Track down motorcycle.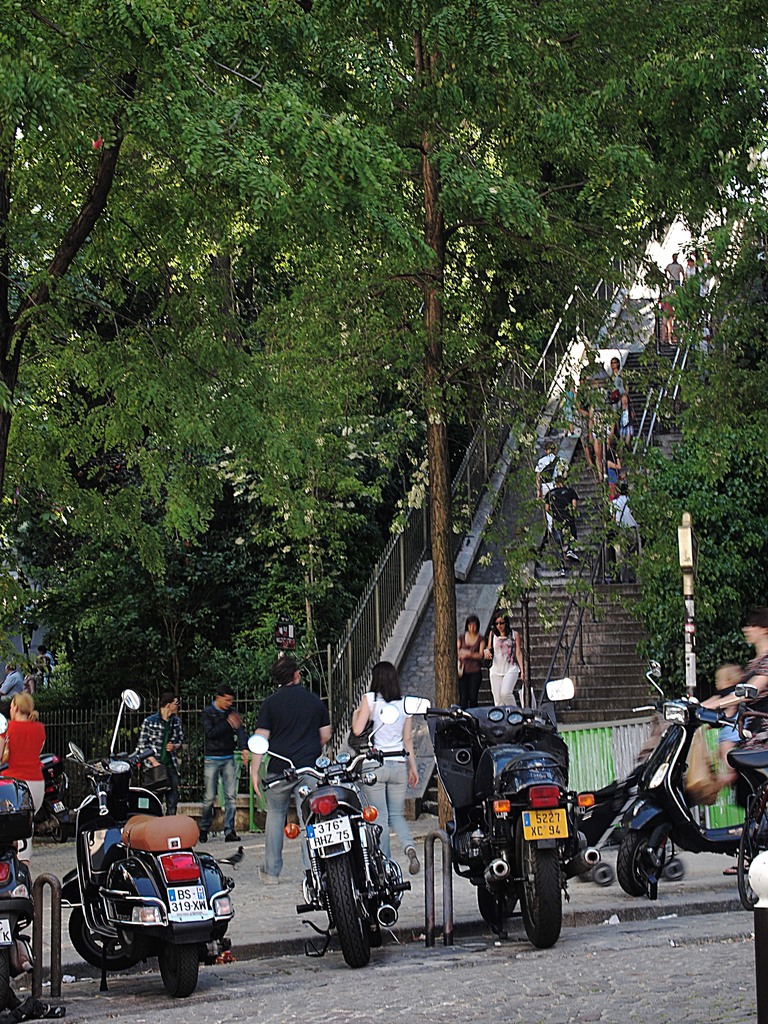
Tracked to bbox=(248, 705, 397, 965).
